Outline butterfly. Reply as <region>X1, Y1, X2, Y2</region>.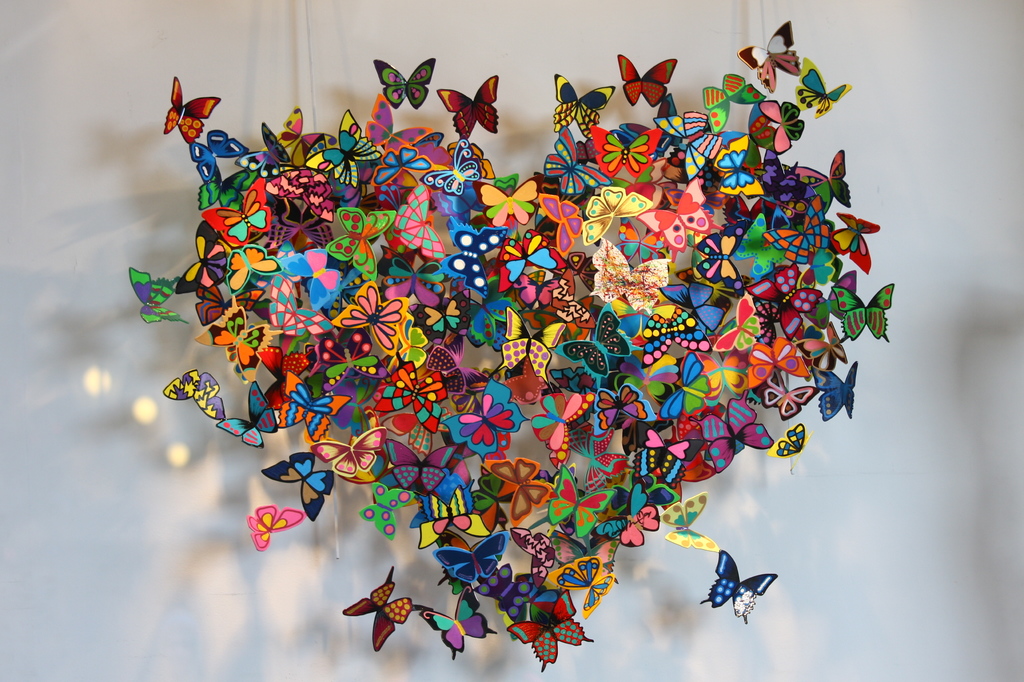
<region>614, 52, 681, 108</region>.
